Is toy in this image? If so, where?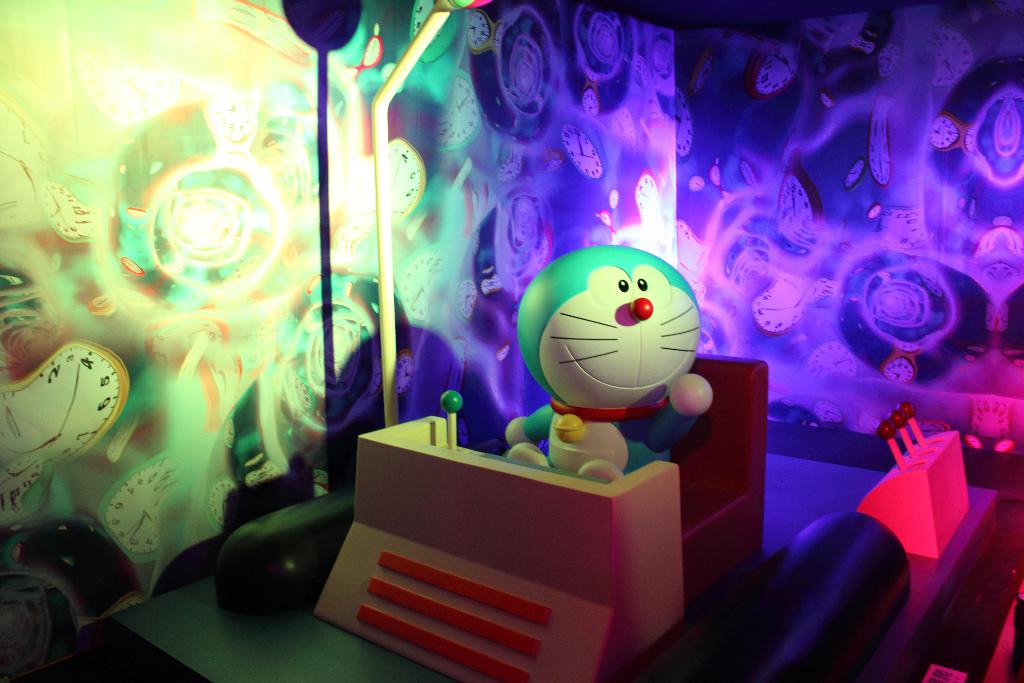
Yes, at BBox(515, 265, 747, 471).
